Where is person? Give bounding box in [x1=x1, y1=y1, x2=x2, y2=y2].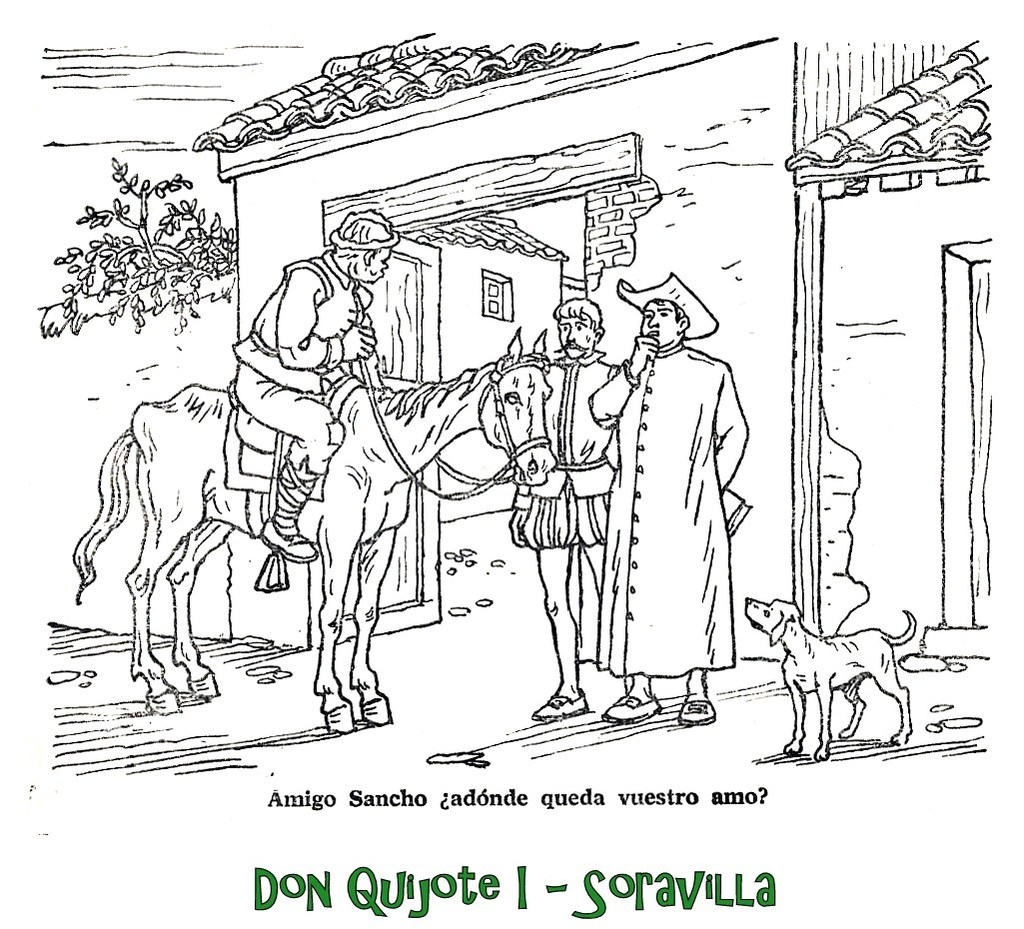
[x1=595, y1=269, x2=749, y2=725].
